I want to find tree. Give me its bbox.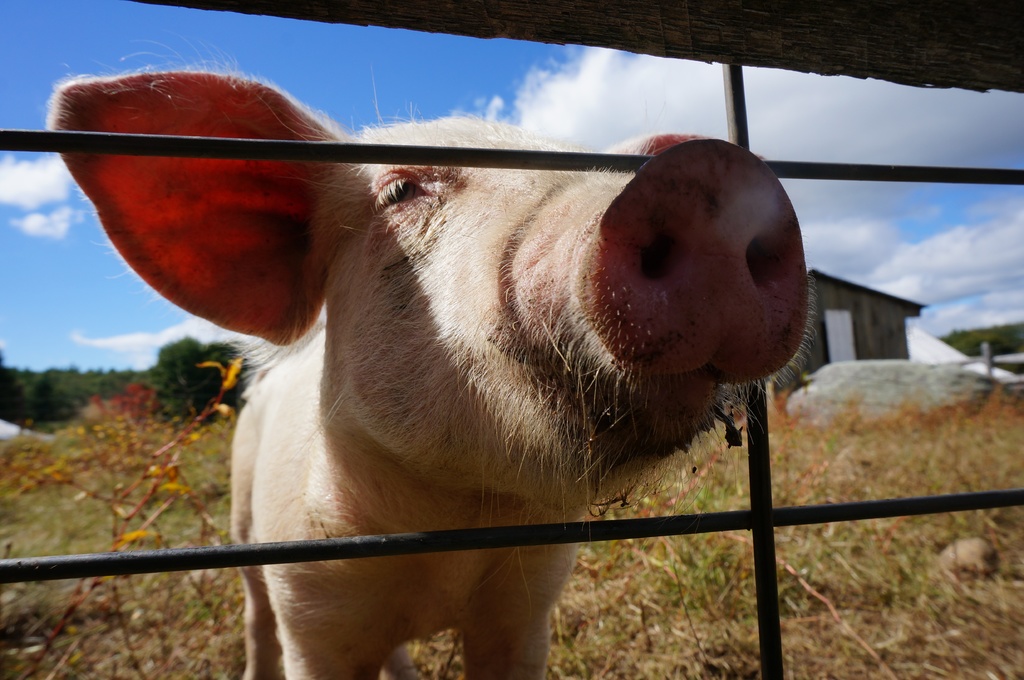
x1=192 y1=339 x2=268 y2=413.
